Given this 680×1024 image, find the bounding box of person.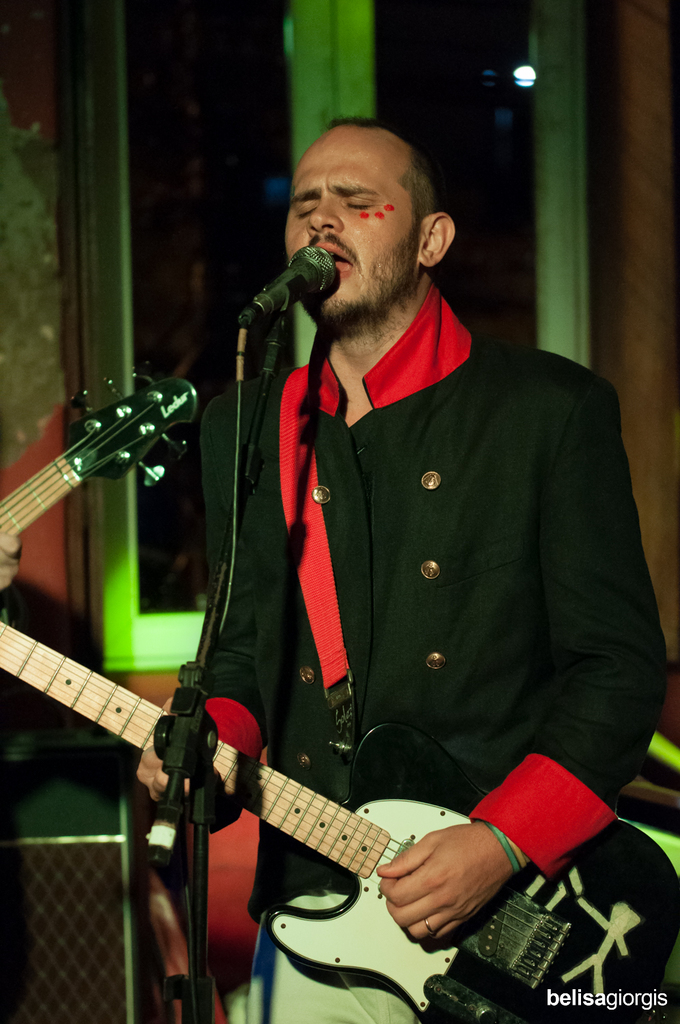
(125, 106, 679, 1023).
